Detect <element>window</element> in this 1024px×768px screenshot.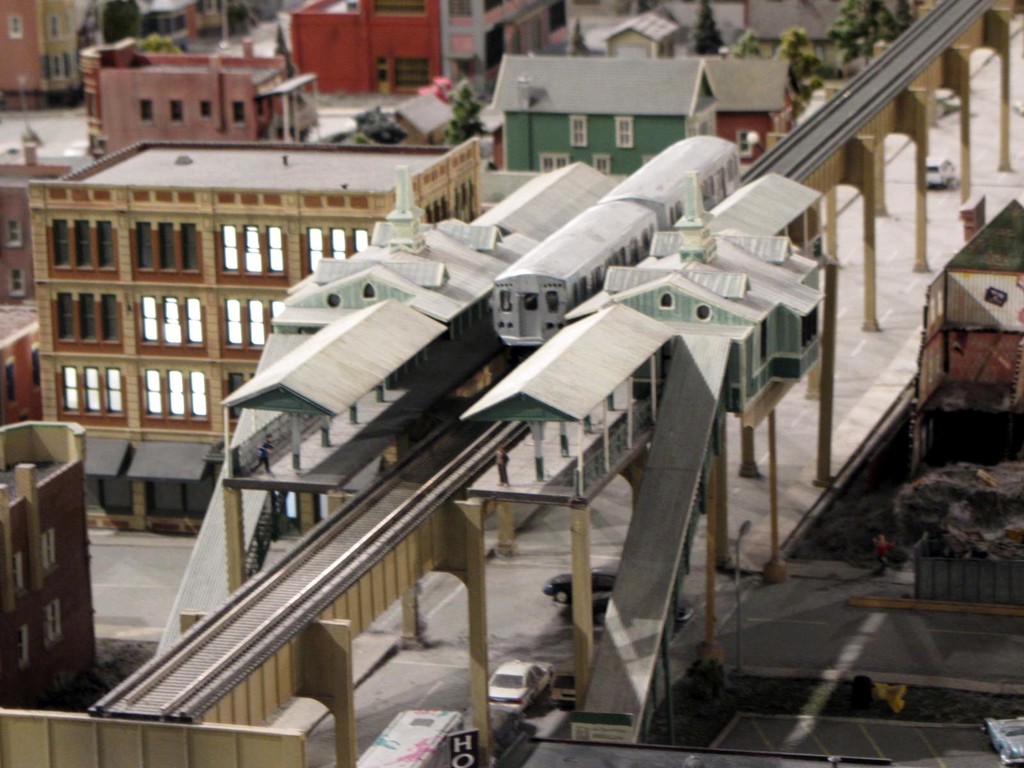
Detection: (x1=63, y1=371, x2=122, y2=407).
